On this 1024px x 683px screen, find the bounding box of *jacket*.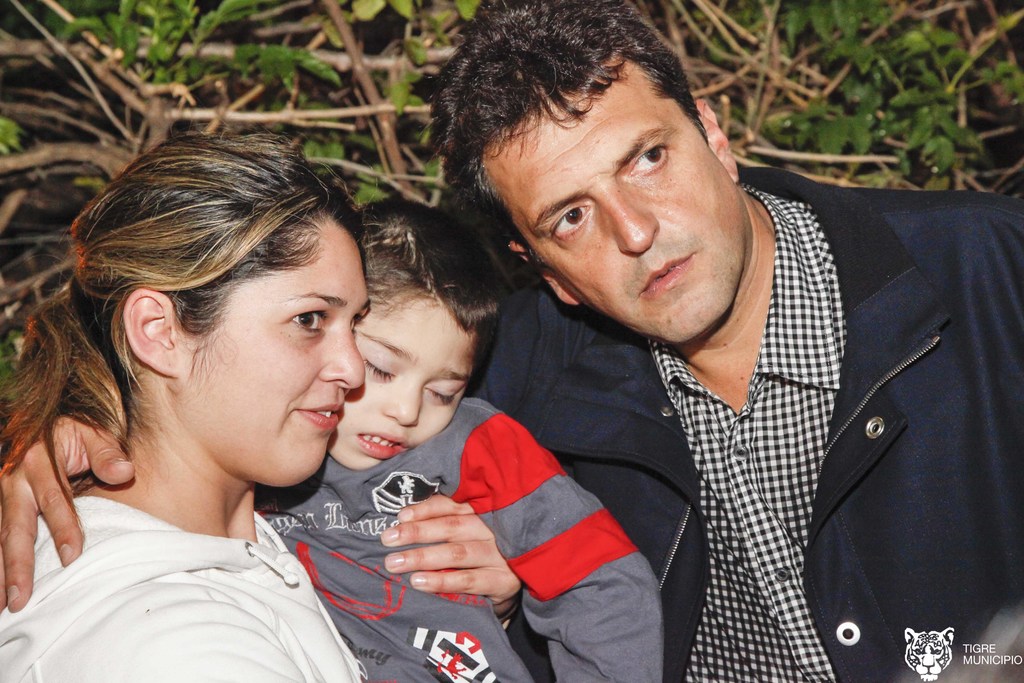
Bounding box: left=464, top=165, right=1021, bottom=682.
